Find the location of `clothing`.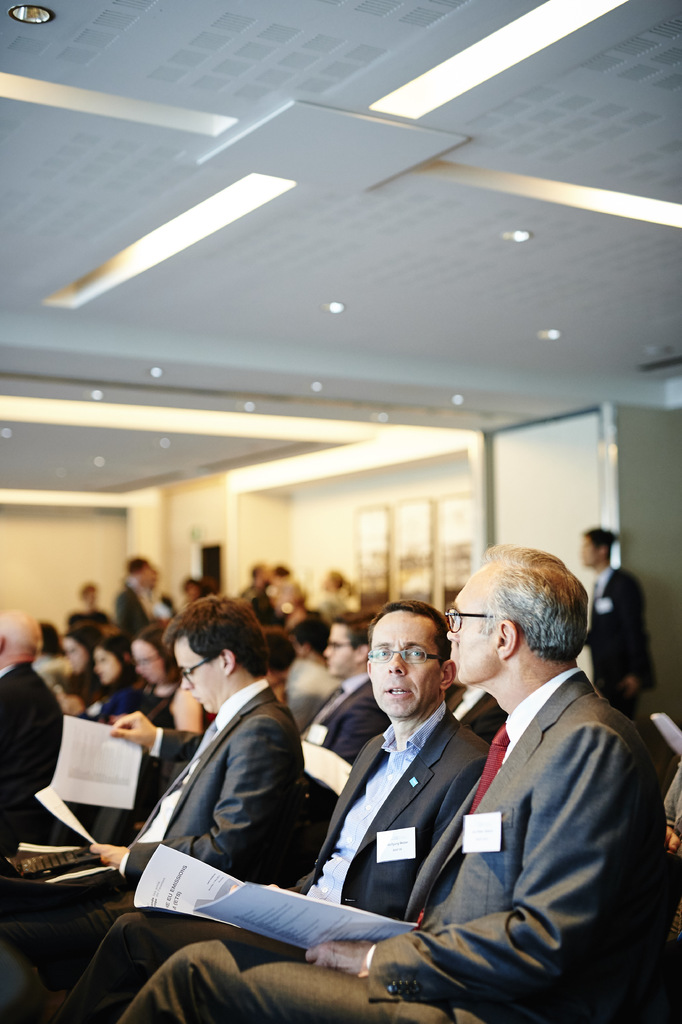
Location: (0,678,301,1020).
